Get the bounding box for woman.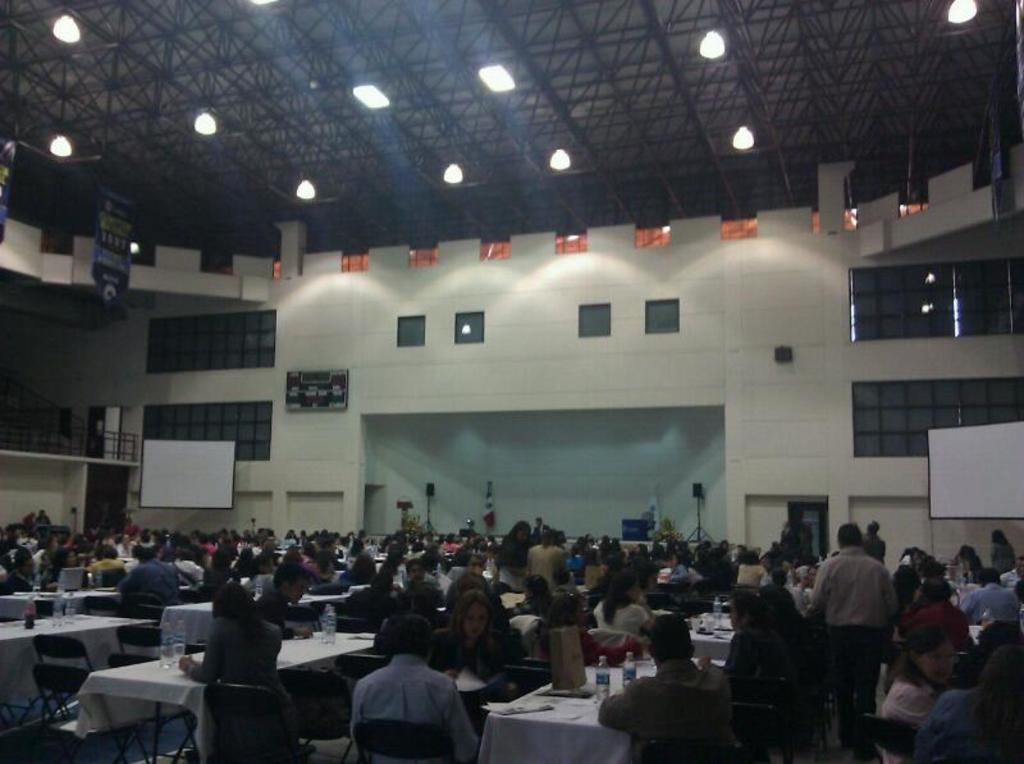
detection(180, 554, 293, 751).
